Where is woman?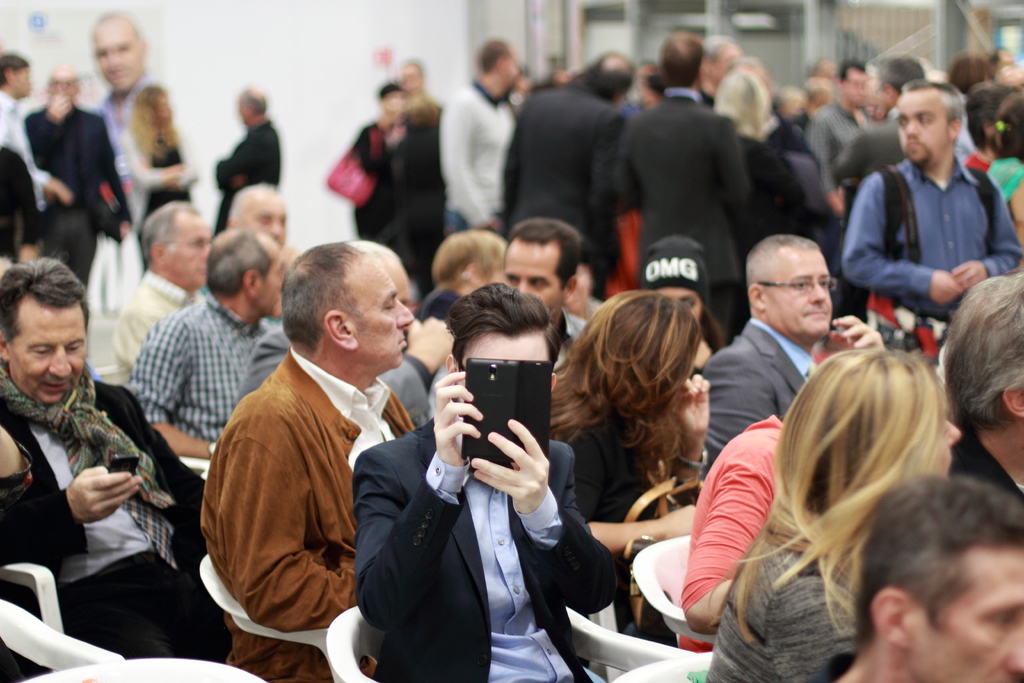
bbox=(548, 288, 707, 638).
